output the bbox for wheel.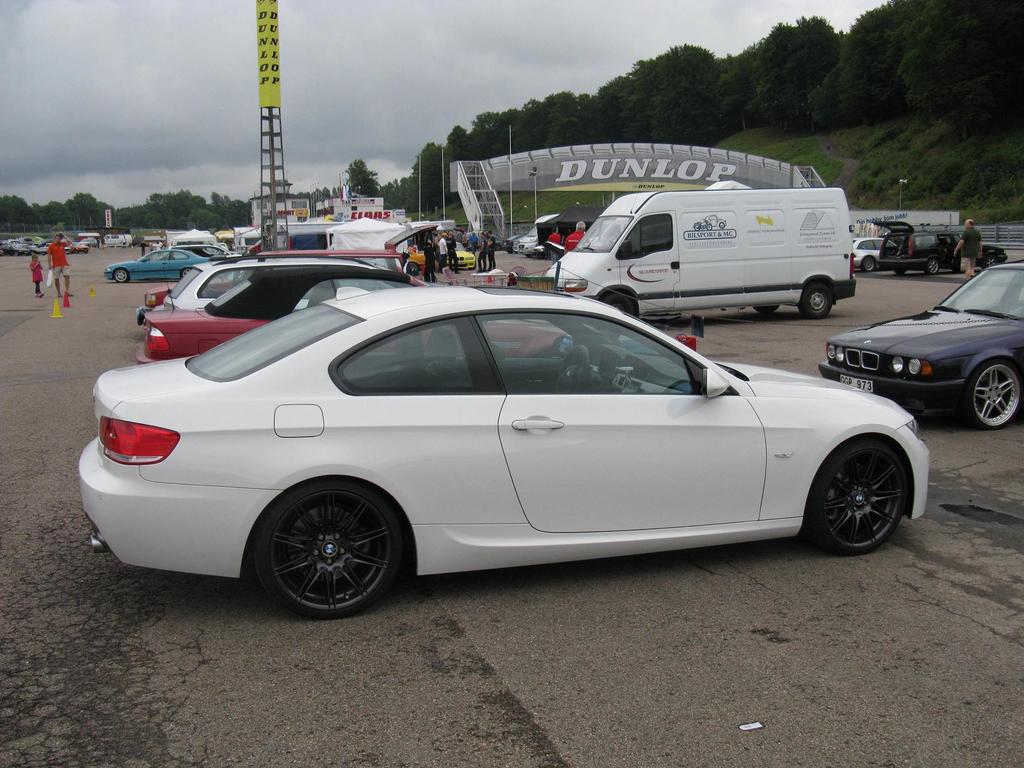
(809,443,911,557).
